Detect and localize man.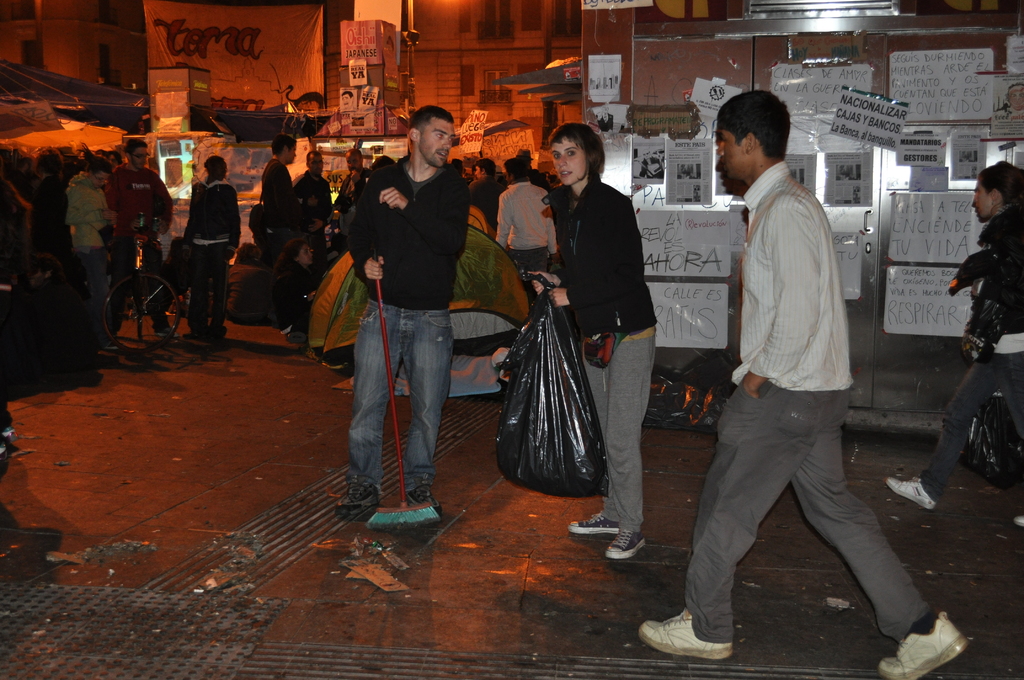
Localized at box=[339, 147, 362, 206].
